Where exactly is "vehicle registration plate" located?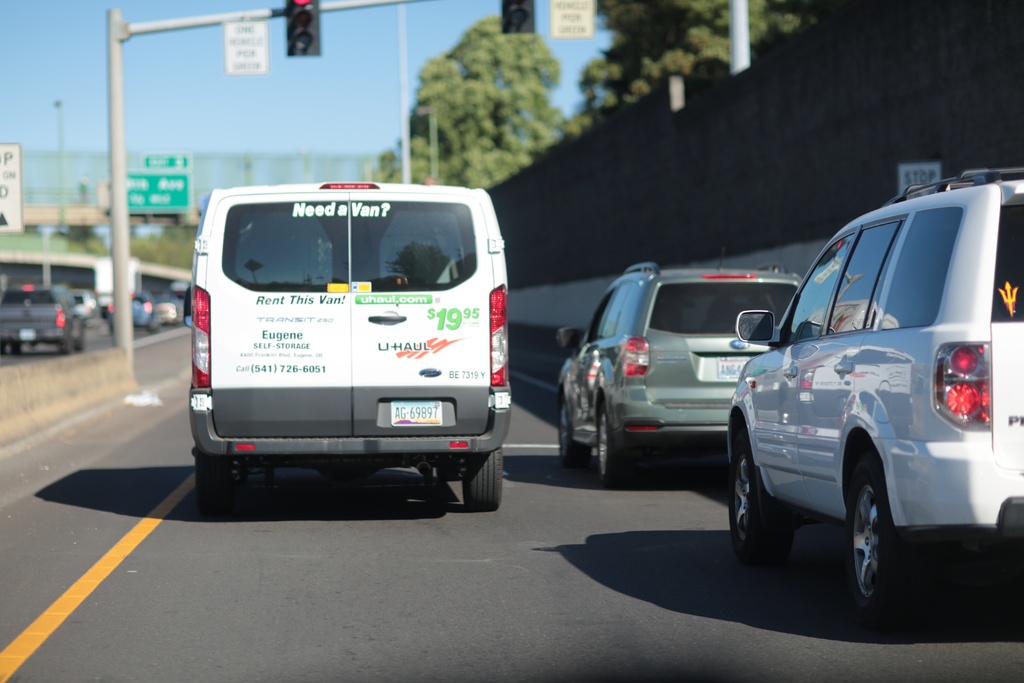
Its bounding box is (left=708, top=356, right=759, bottom=384).
